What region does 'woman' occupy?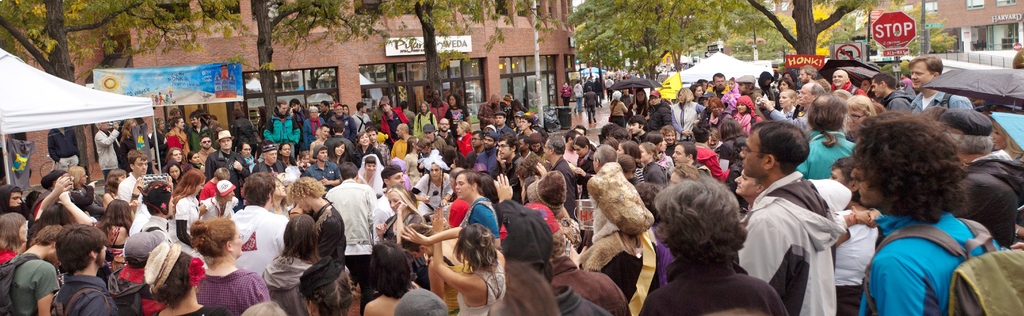
374/183/431/286.
